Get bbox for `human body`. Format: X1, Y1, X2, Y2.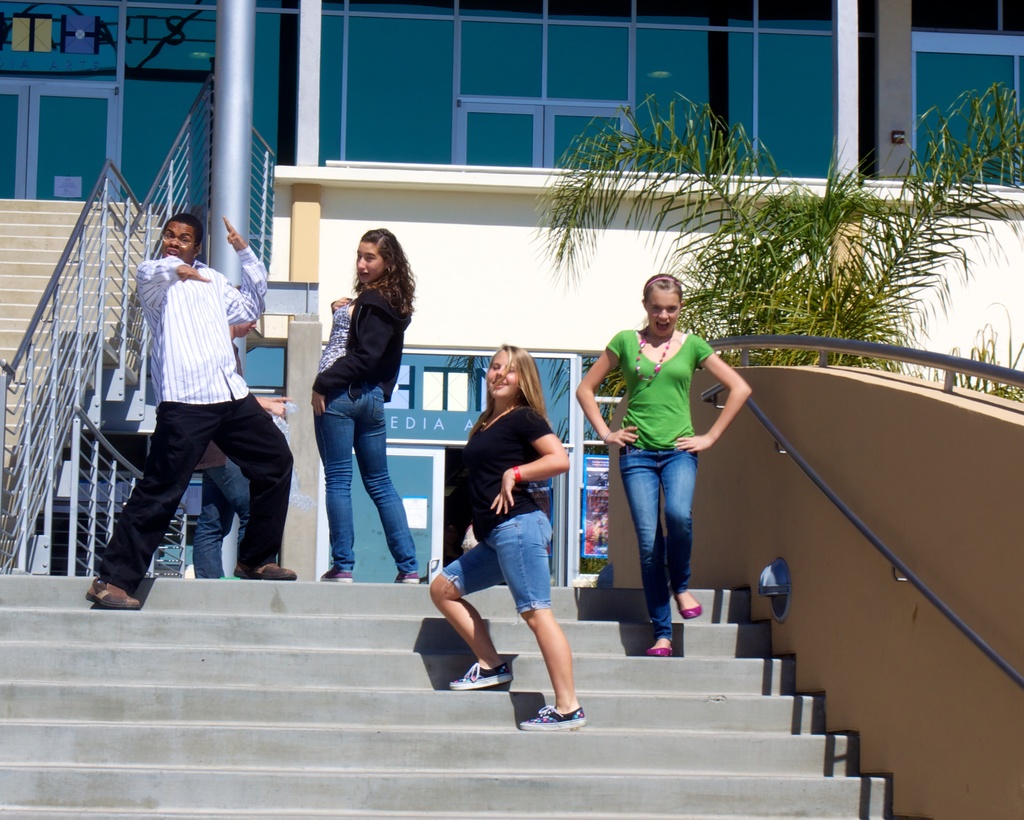
571, 334, 758, 652.
